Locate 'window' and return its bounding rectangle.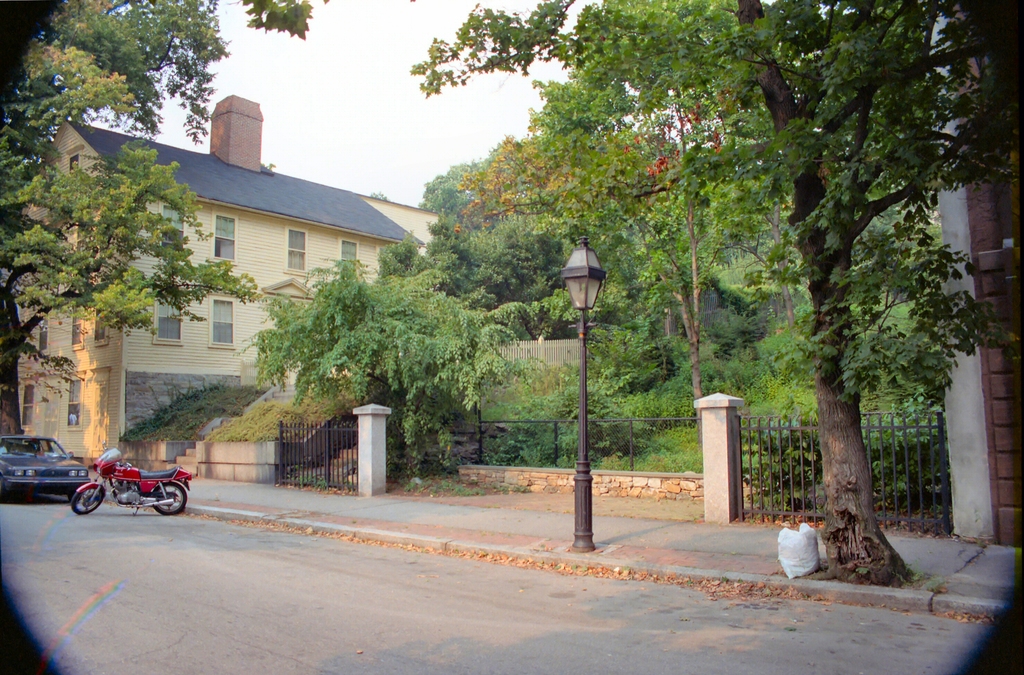
[x1=285, y1=228, x2=308, y2=273].
